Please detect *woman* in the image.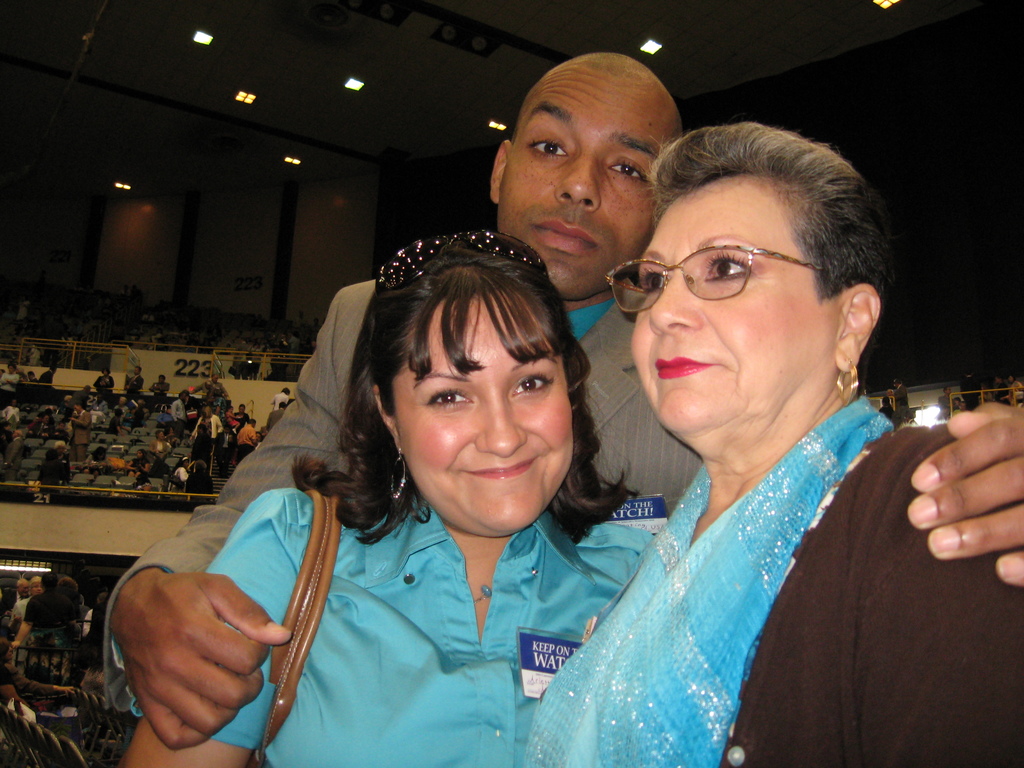
[left=9, top=576, right=45, bottom=630].
